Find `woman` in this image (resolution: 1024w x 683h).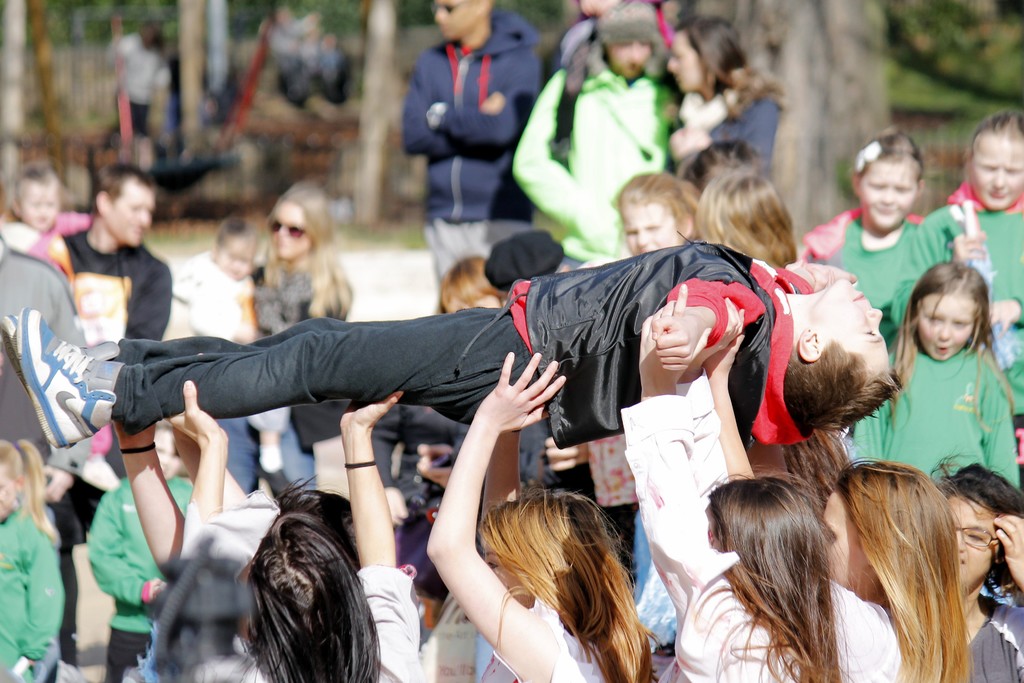
left=668, top=18, right=792, bottom=181.
